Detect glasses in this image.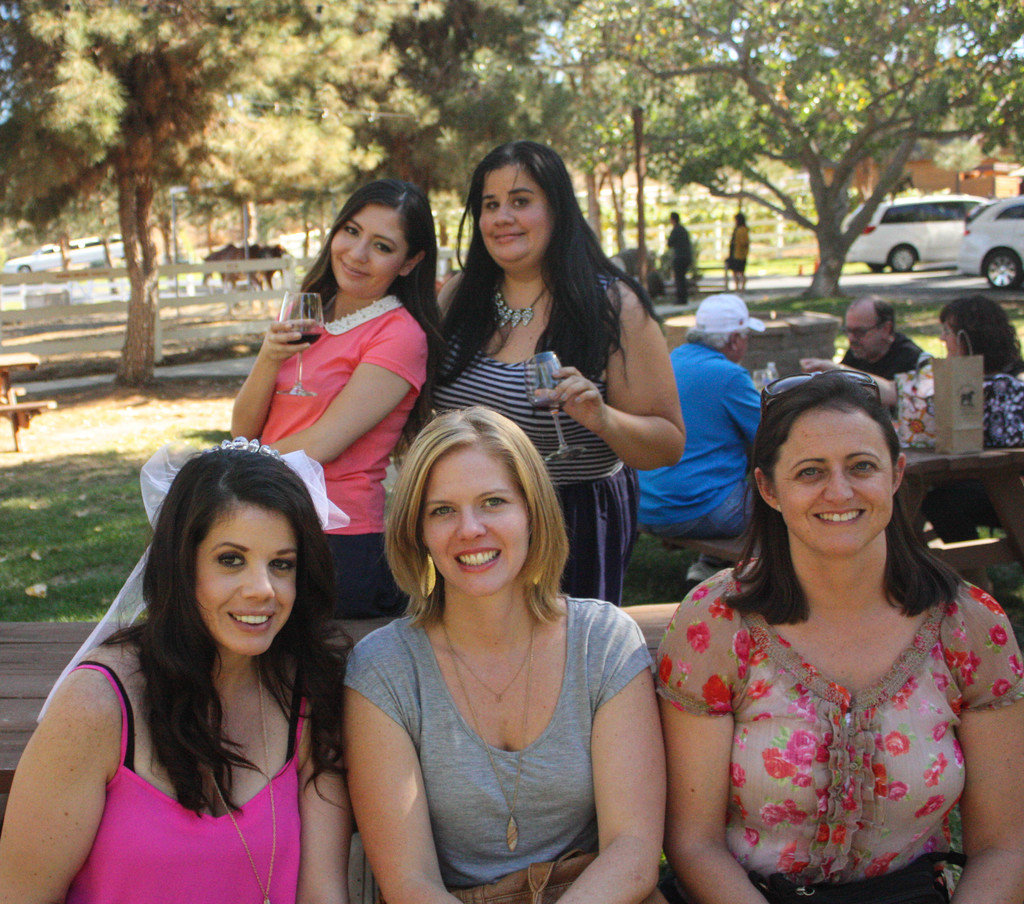
Detection: 755,366,882,419.
